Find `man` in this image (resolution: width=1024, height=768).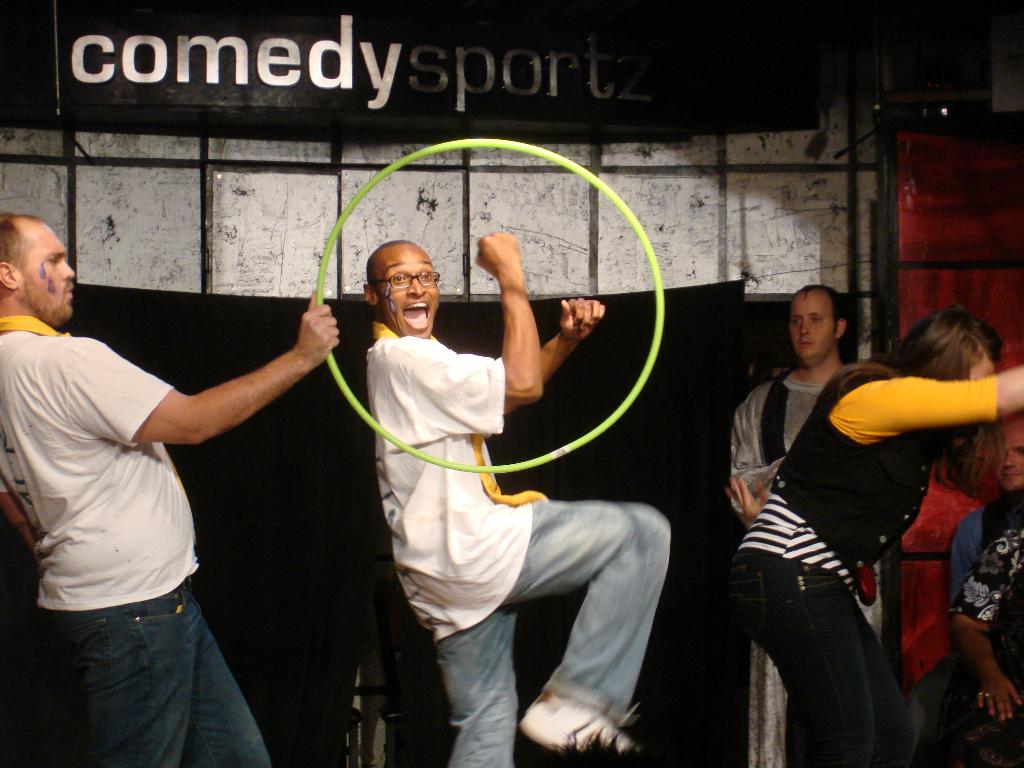
17:217:300:749.
